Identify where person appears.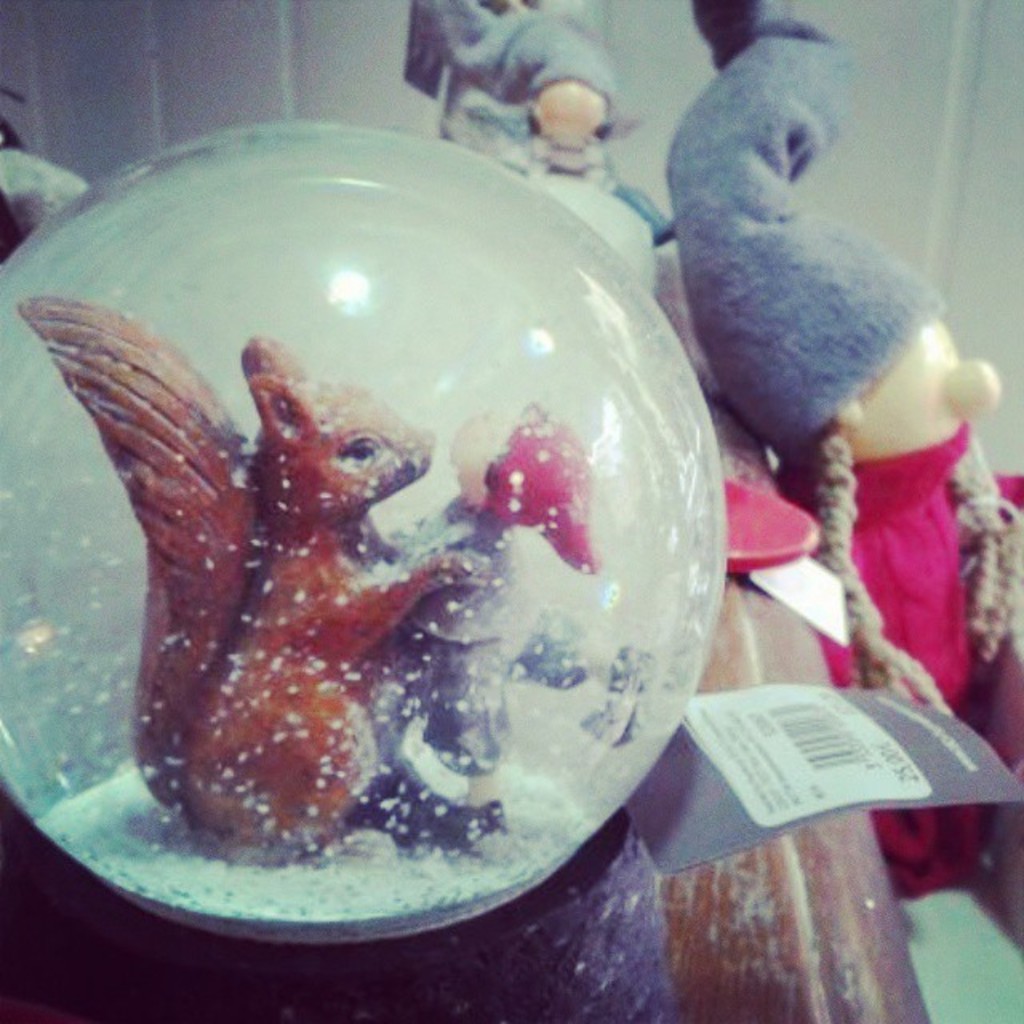
Appears at 341/374/606/861.
